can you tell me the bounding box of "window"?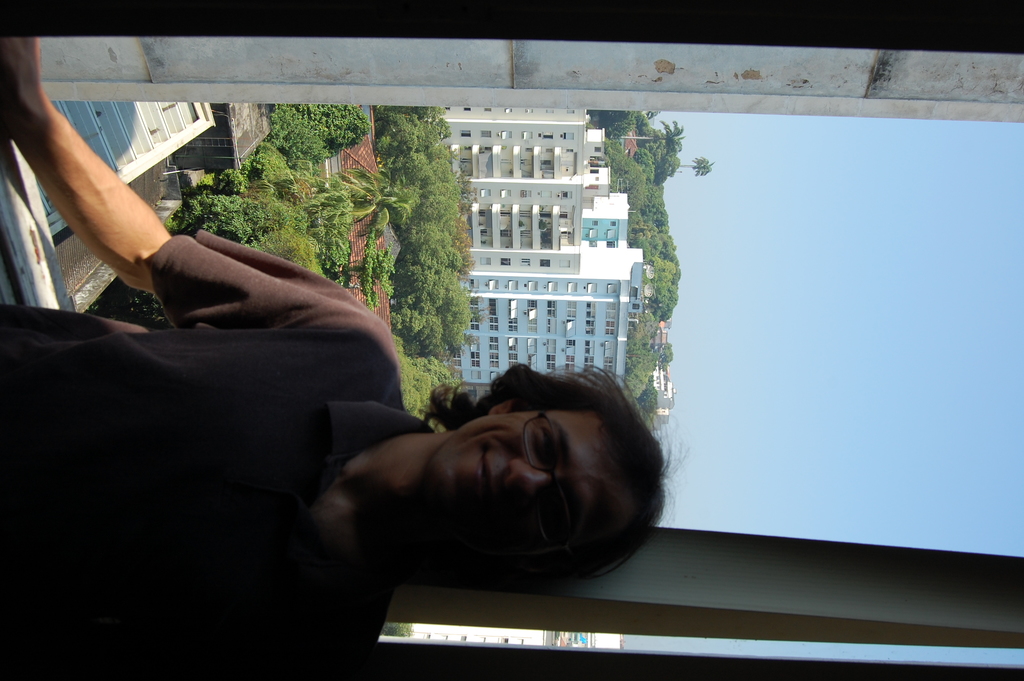
592:220:597:226.
